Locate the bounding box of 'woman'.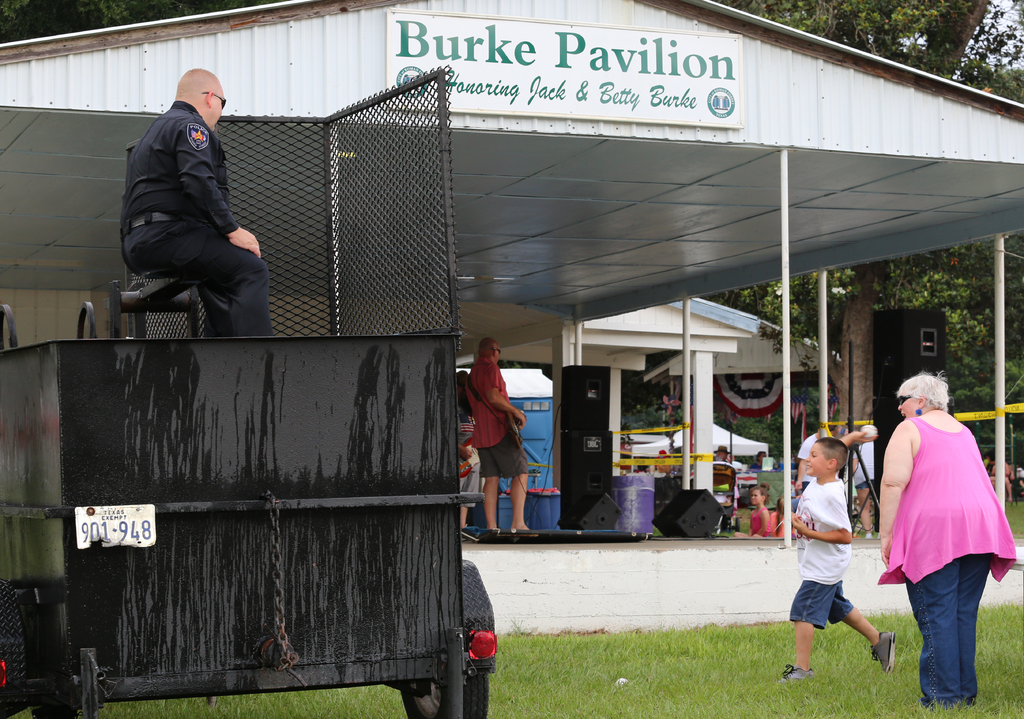
Bounding box: 890:363:1002:718.
